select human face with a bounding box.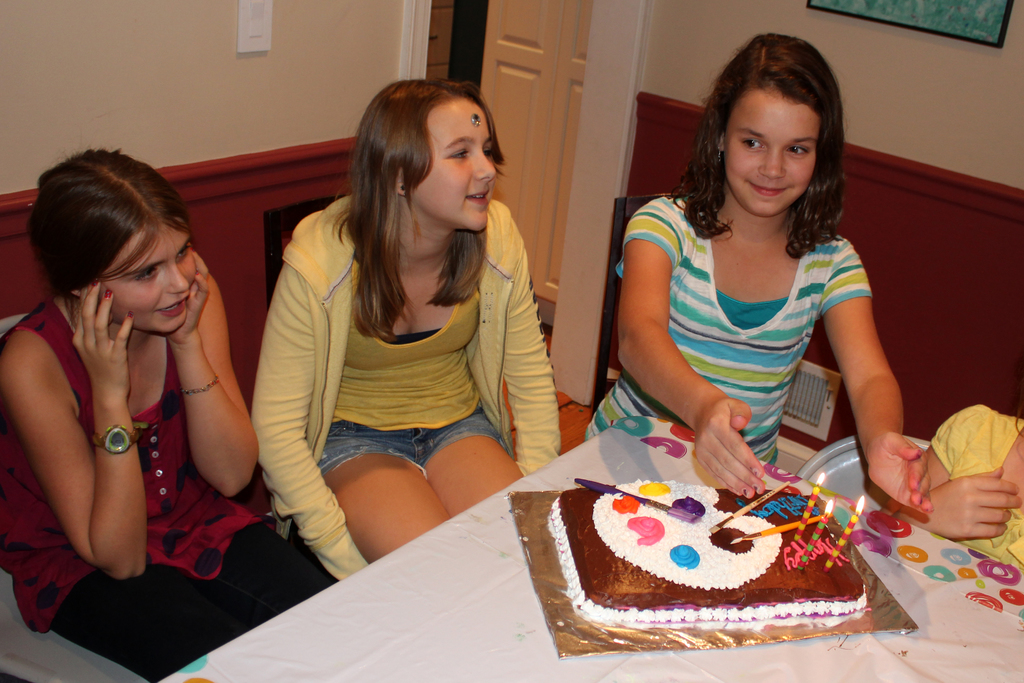
[81, 220, 202, 335].
